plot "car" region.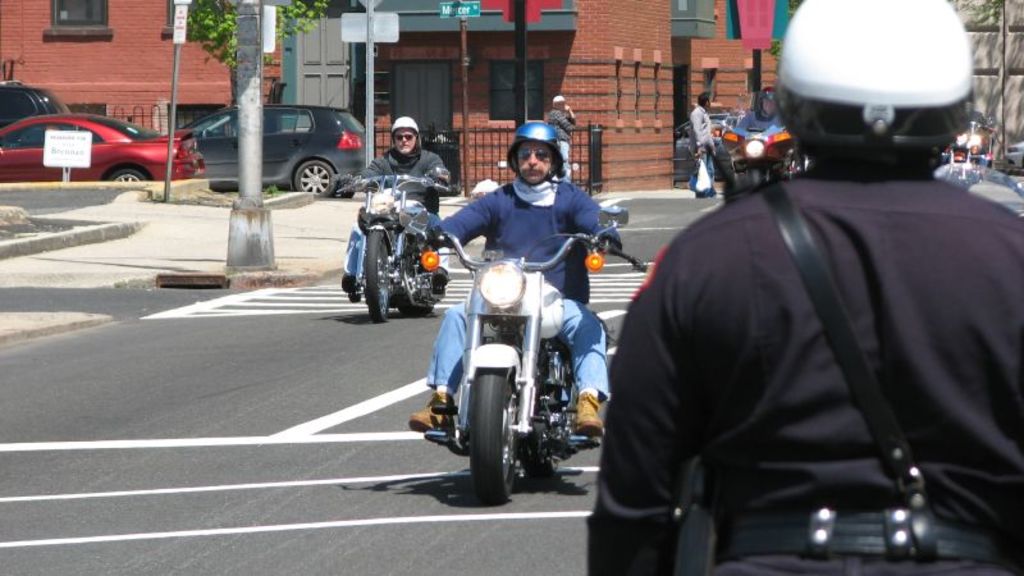
Plotted at l=191, t=104, r=369, b=198.
